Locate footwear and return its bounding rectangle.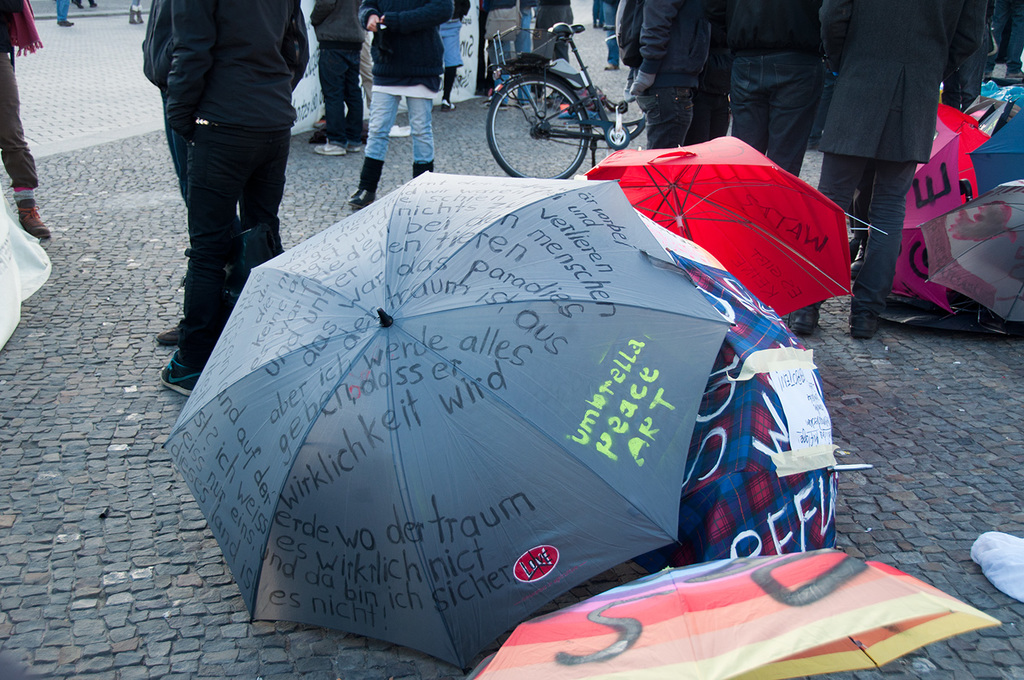
<box>316,141,347,159</box>.
